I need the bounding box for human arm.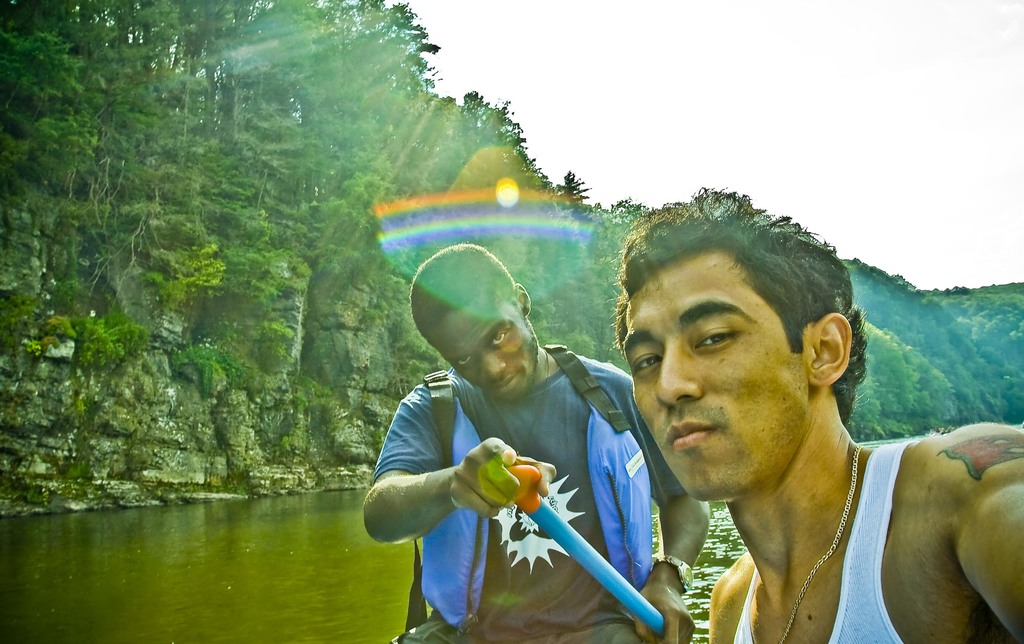
Here it is: x1=905 y1=415 x2=1023 y2=643.
